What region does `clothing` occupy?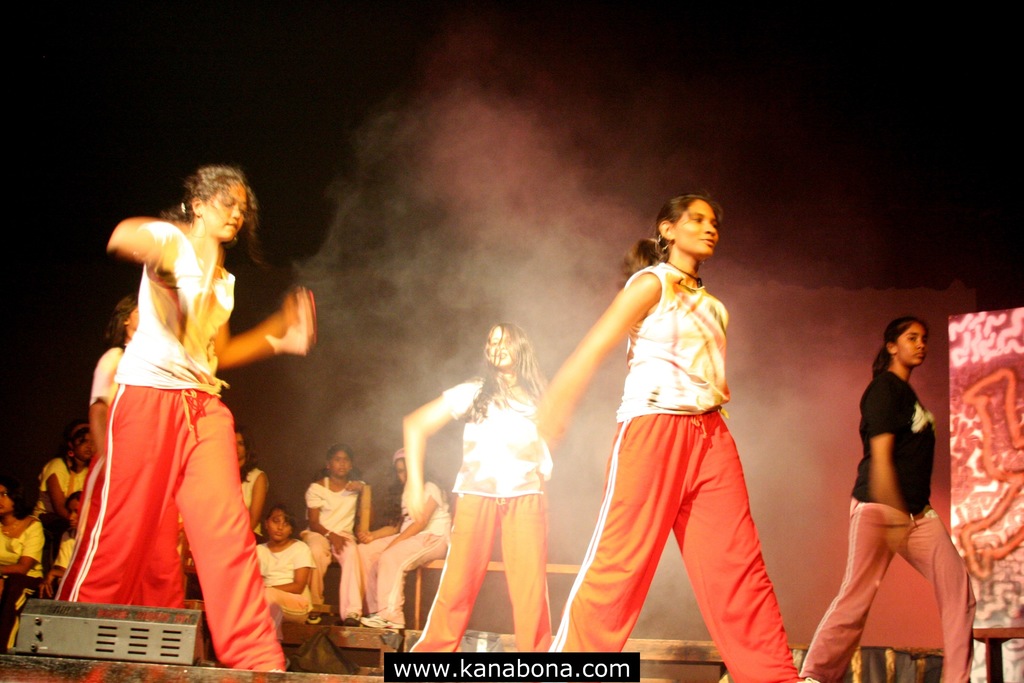
{"left": 527, "top": 254, "right": 806, "bottom": 682}.
